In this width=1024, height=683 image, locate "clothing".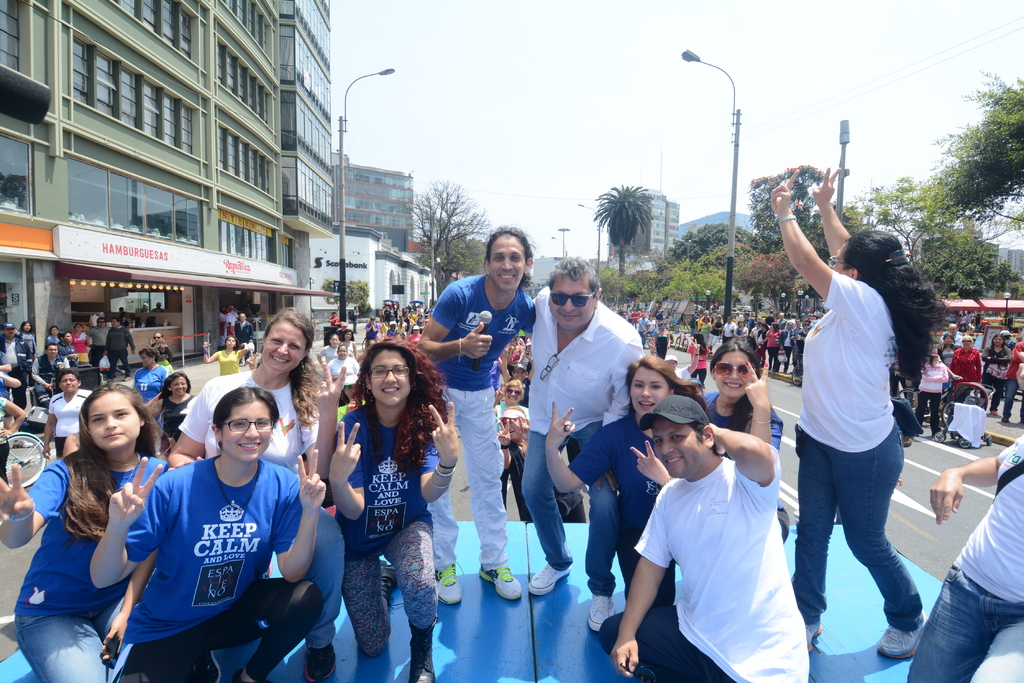
Bounding box: <box>790,271,921,634</box>.
